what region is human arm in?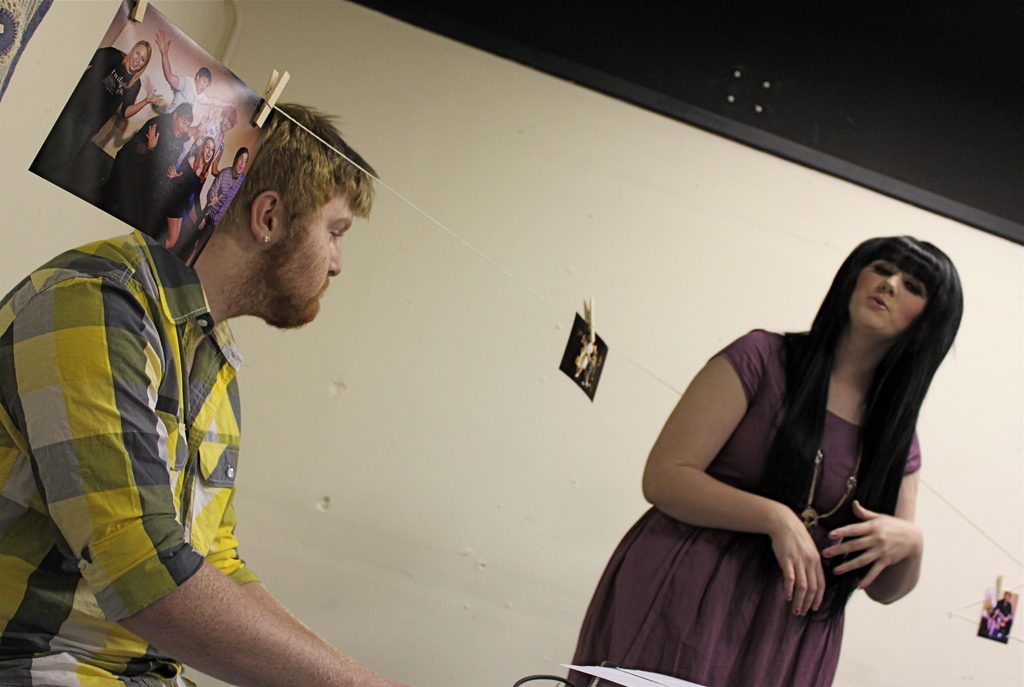
rect(124, 80, 164, 120).
